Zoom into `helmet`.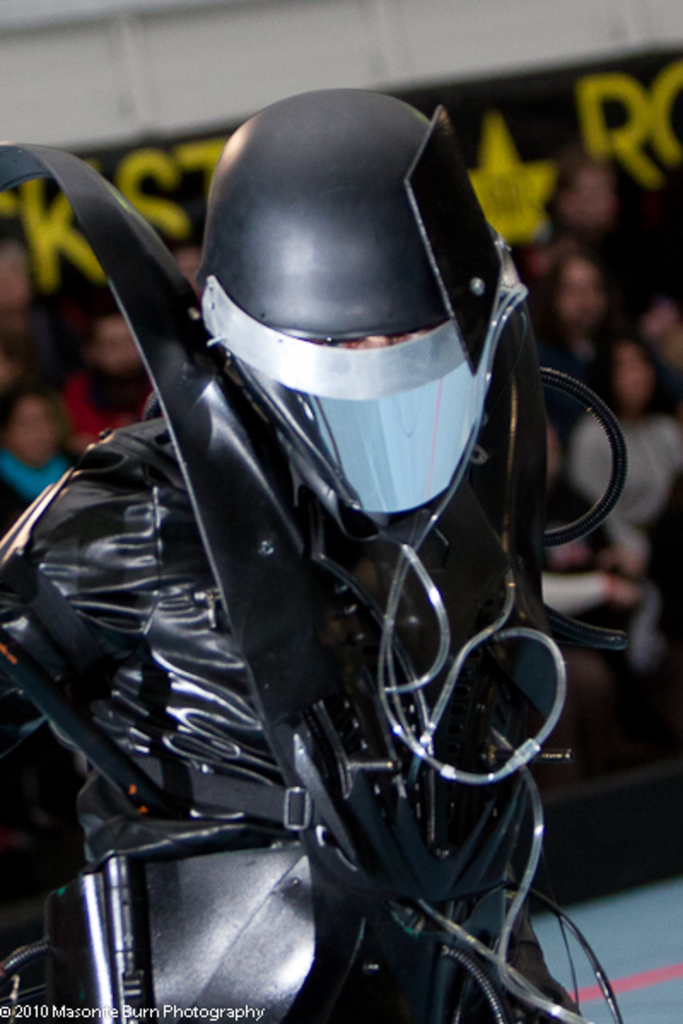
Zoom target: rect(164, 80, 529, 466).
